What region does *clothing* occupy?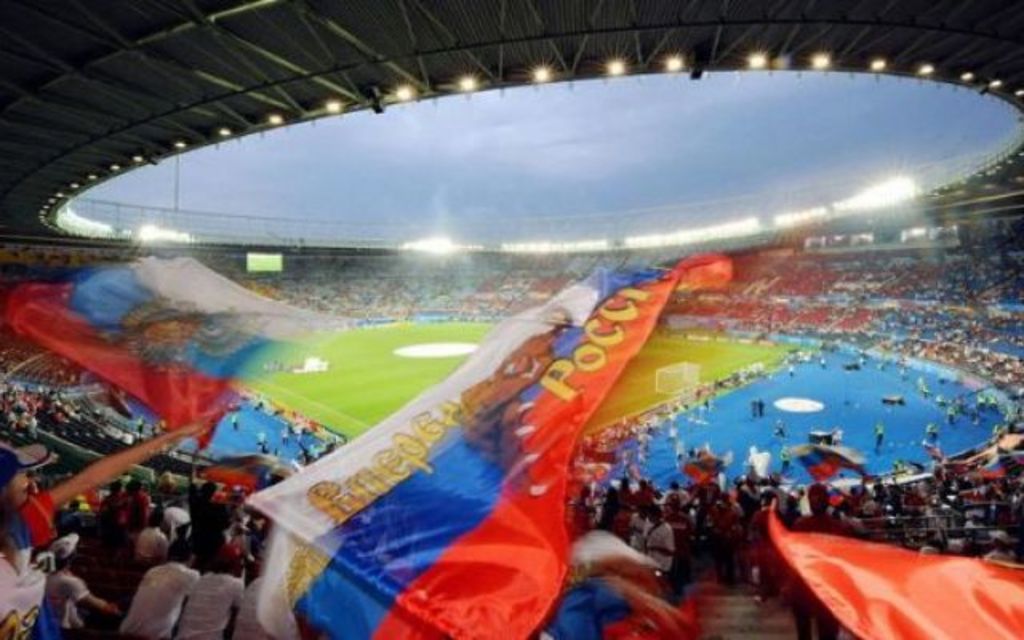
left=45, top=576, right=93, bottom=638.
